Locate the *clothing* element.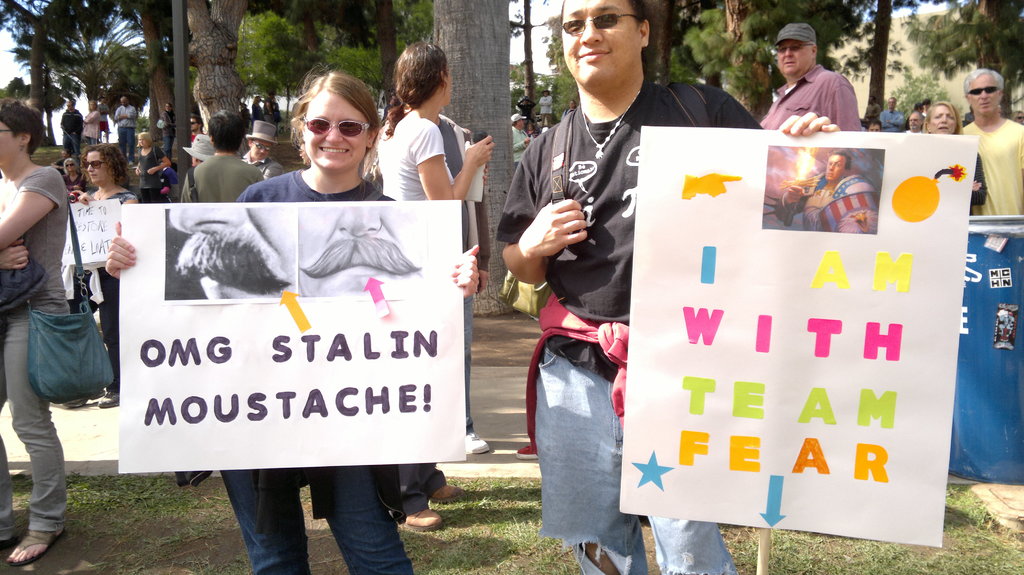
Element bbox: 501,84,753,574.
